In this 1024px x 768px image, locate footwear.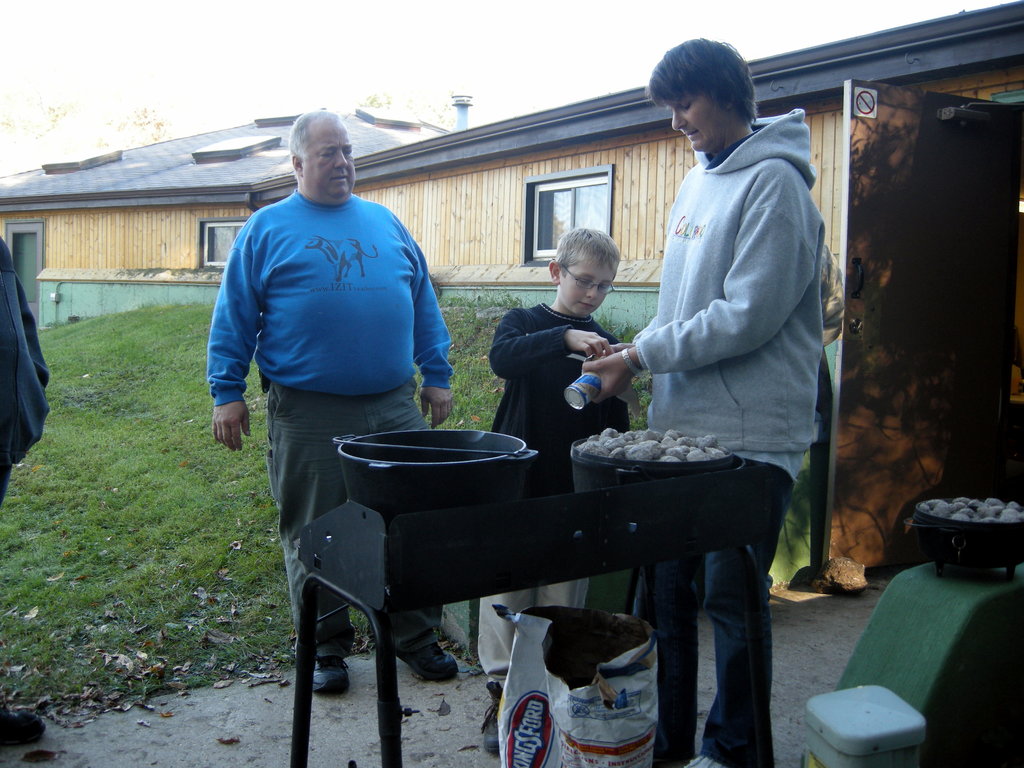
Bounding box: detection(364, 625, 462, 684).
